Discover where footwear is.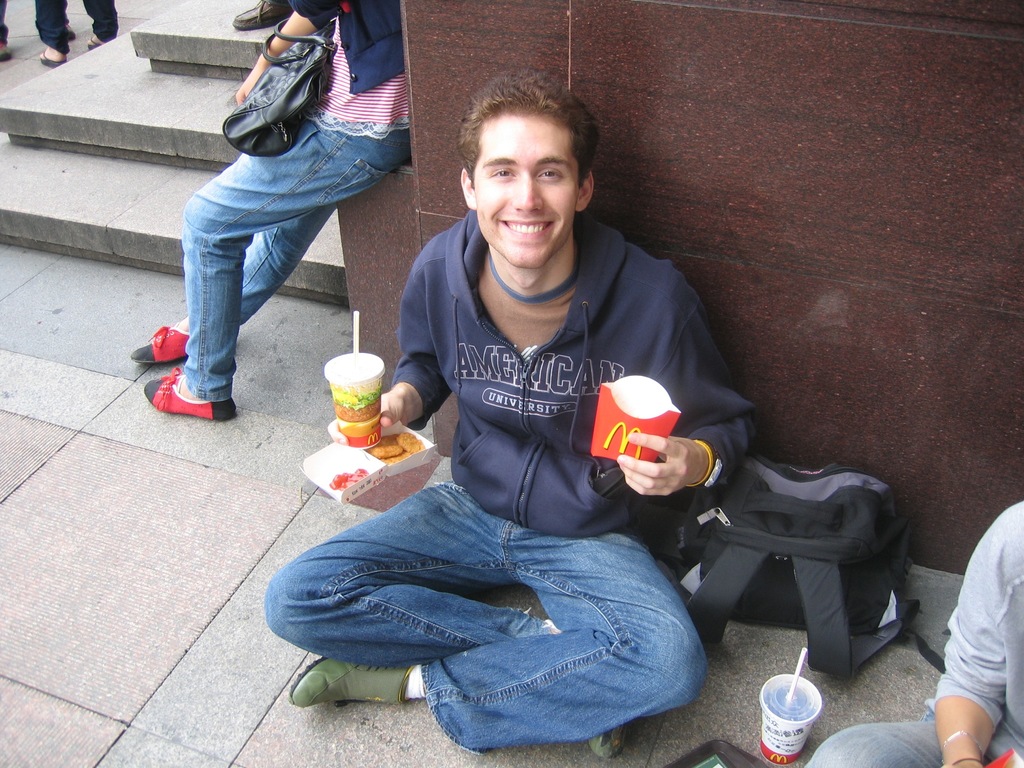
Discovered at {"x1": 92, "y1": 31, "x2": 103, "y2": 49}.
